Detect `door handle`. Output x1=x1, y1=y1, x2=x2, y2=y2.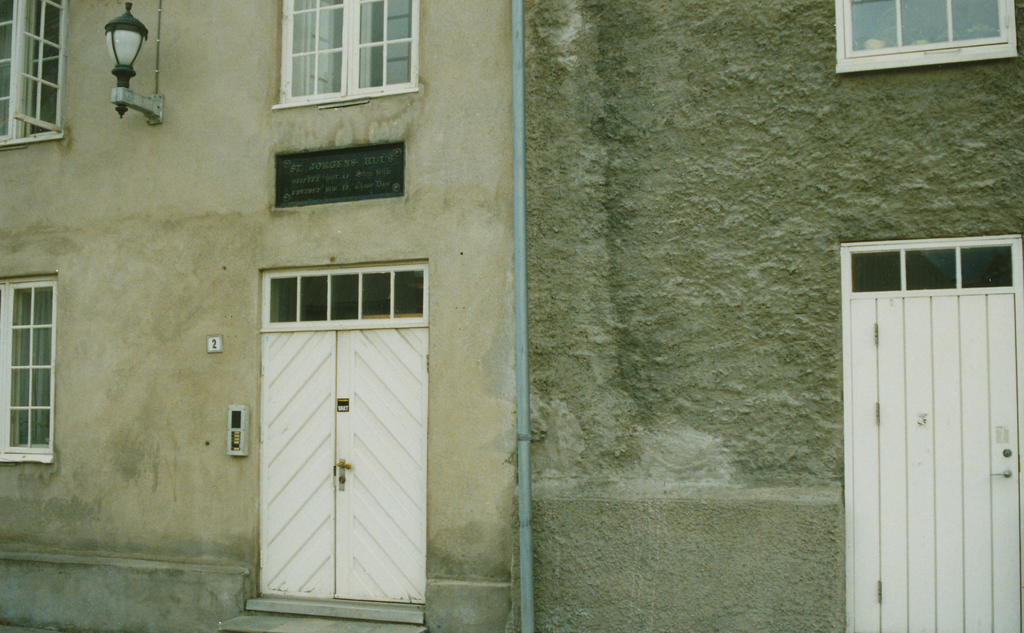
x1=337, y1=457, x2=350, y2=493.
